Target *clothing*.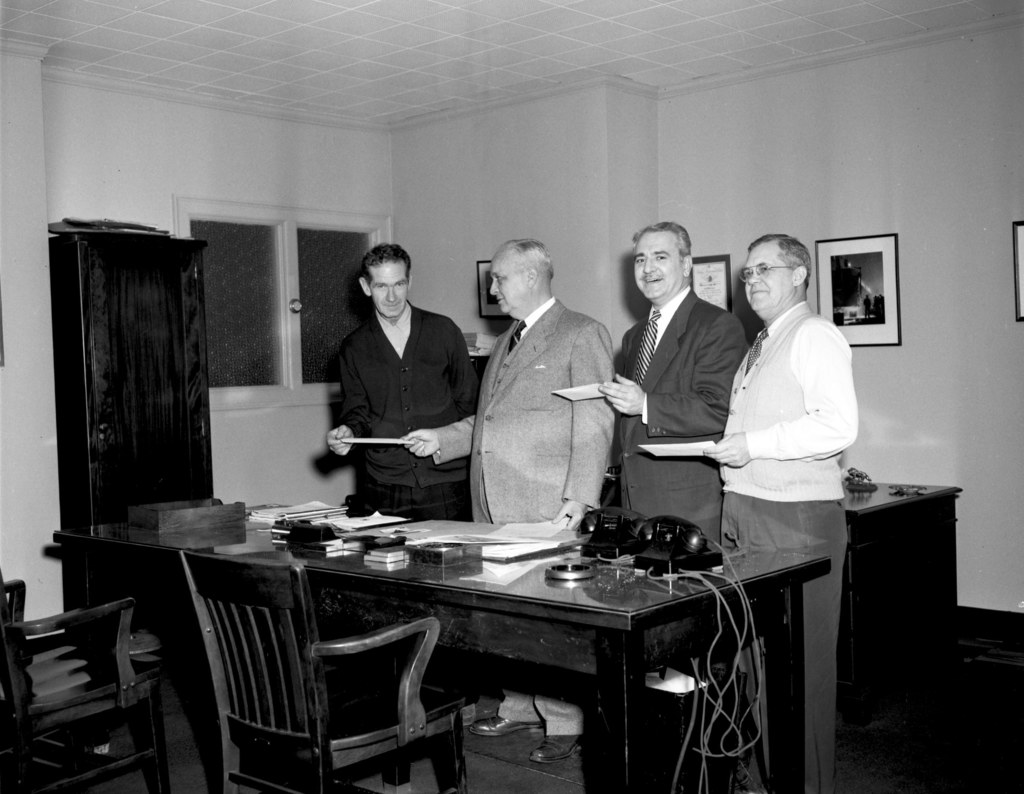
Target region: <region>319, 251, 482, 532</region>.
